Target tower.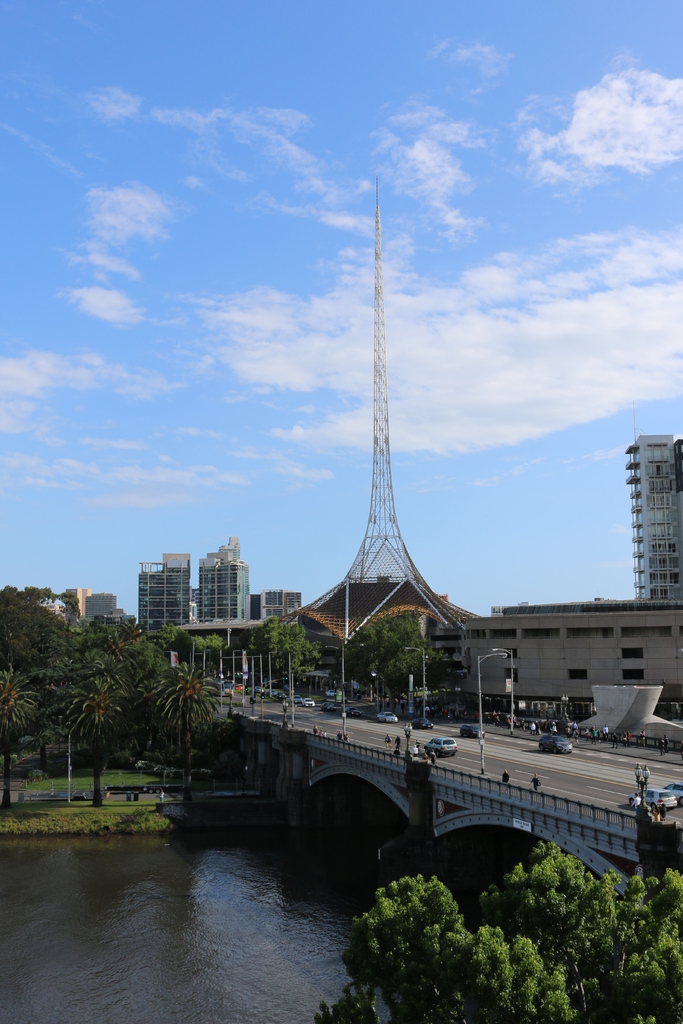
Target region: [631, 421, 682, 607].
